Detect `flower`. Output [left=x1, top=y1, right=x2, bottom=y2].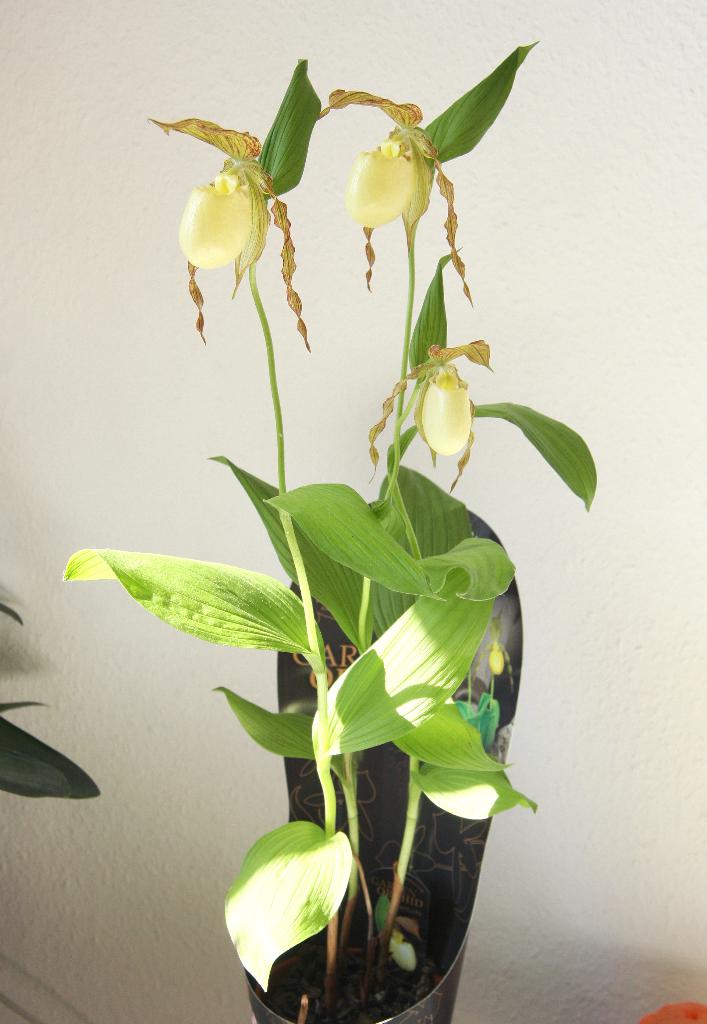
[left=488, top=643, right=505, bottom=673].
